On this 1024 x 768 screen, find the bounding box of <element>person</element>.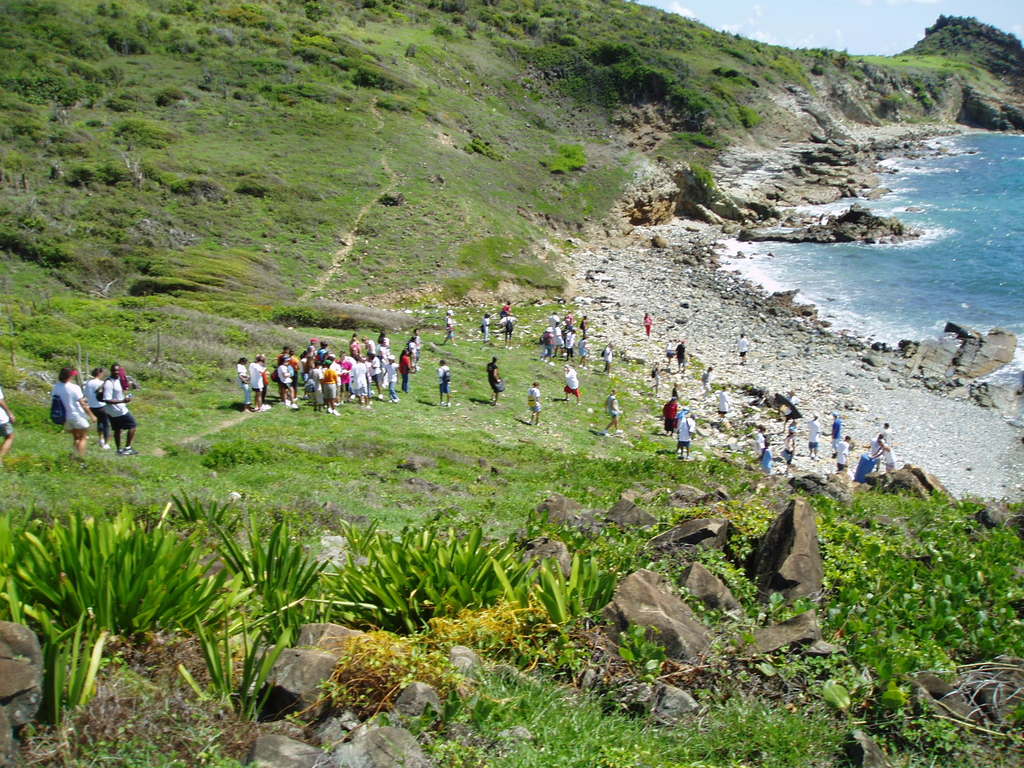
Bounding box: region(678, 414, 690, 458).
